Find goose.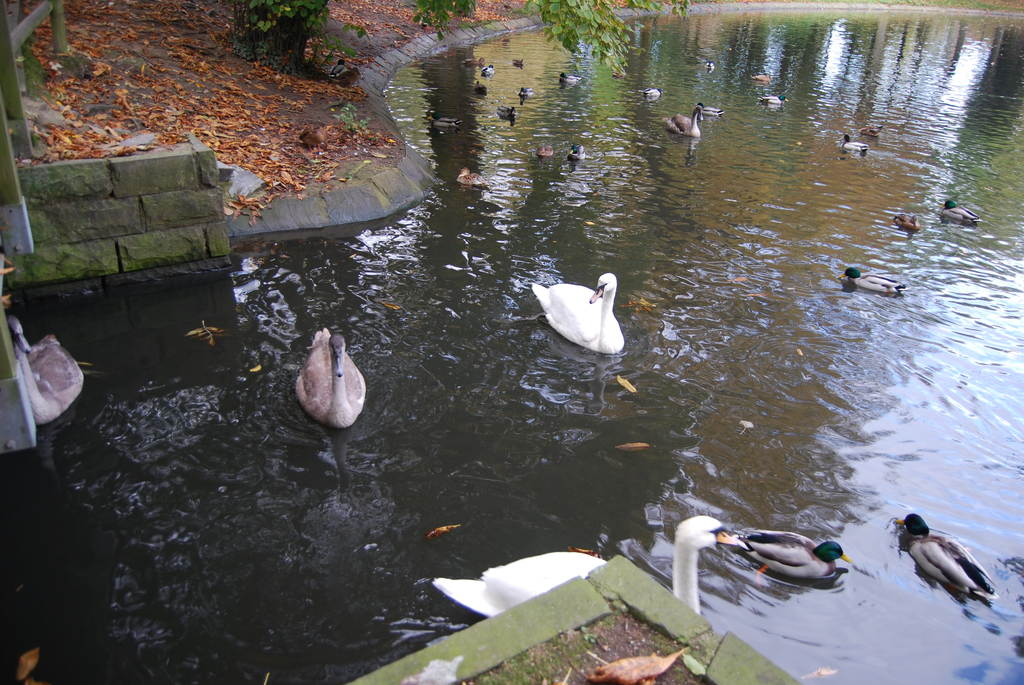
BBox(840, 133, 868, 152).
